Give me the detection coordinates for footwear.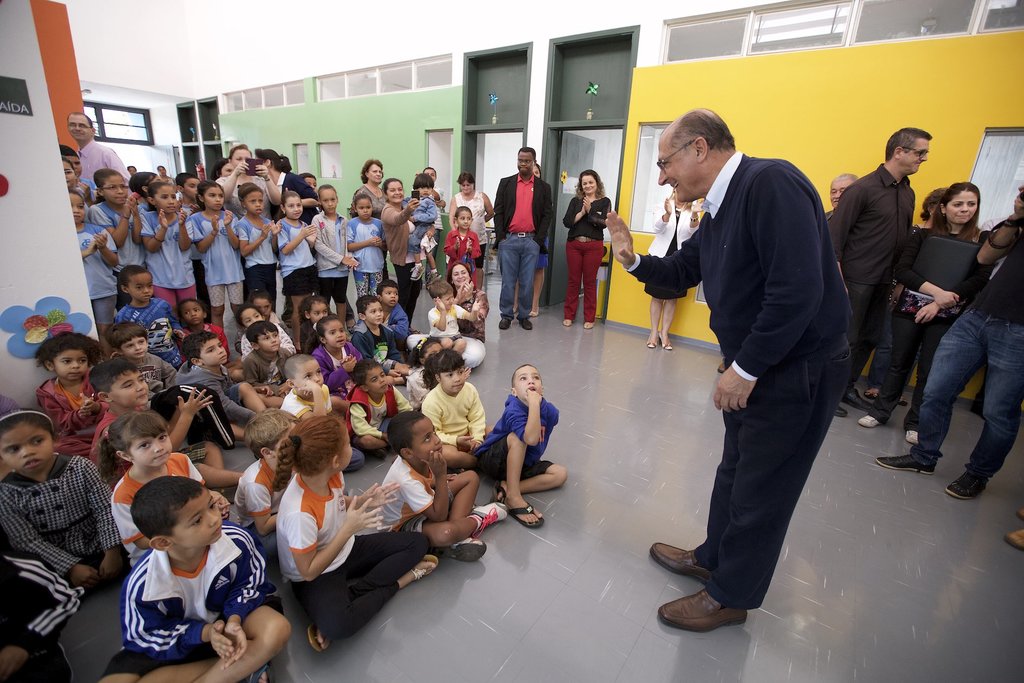
region(408, 263, 426, 281).
